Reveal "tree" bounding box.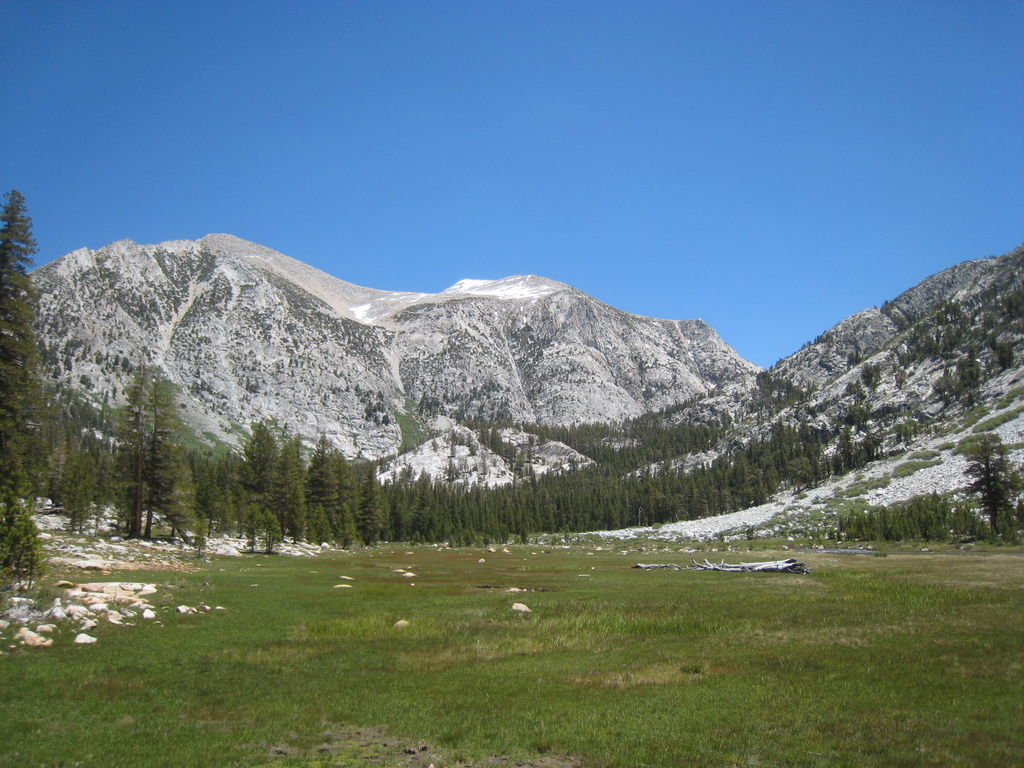
Revealed: 964, 431, 1013, 531.
